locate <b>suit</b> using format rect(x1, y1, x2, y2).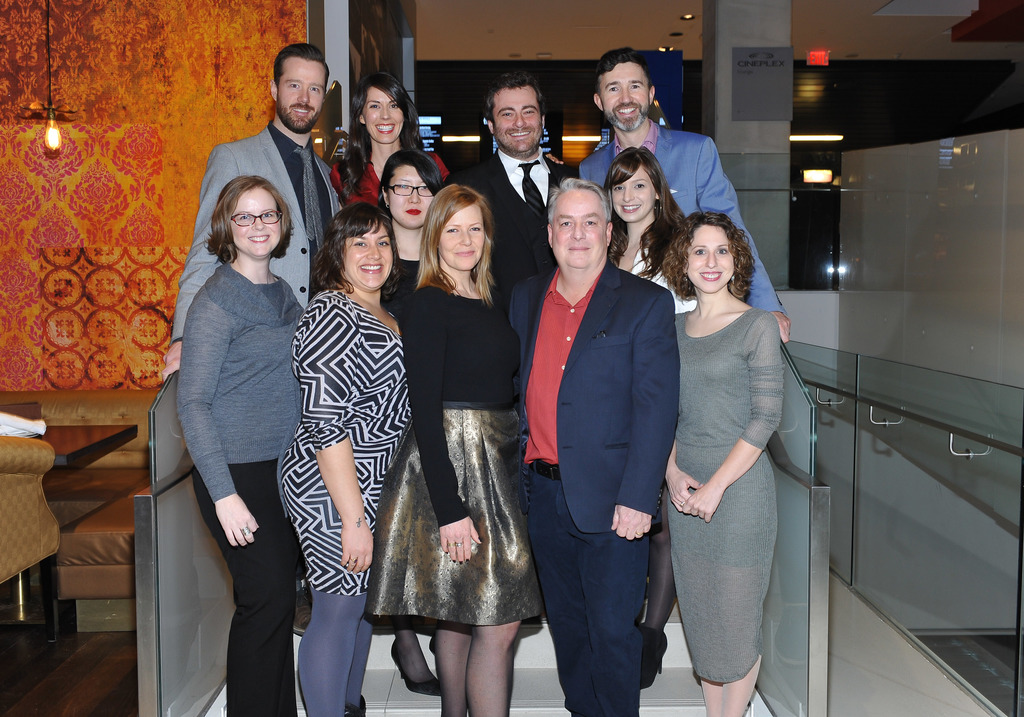
rect(522, 157, 685, 716).
